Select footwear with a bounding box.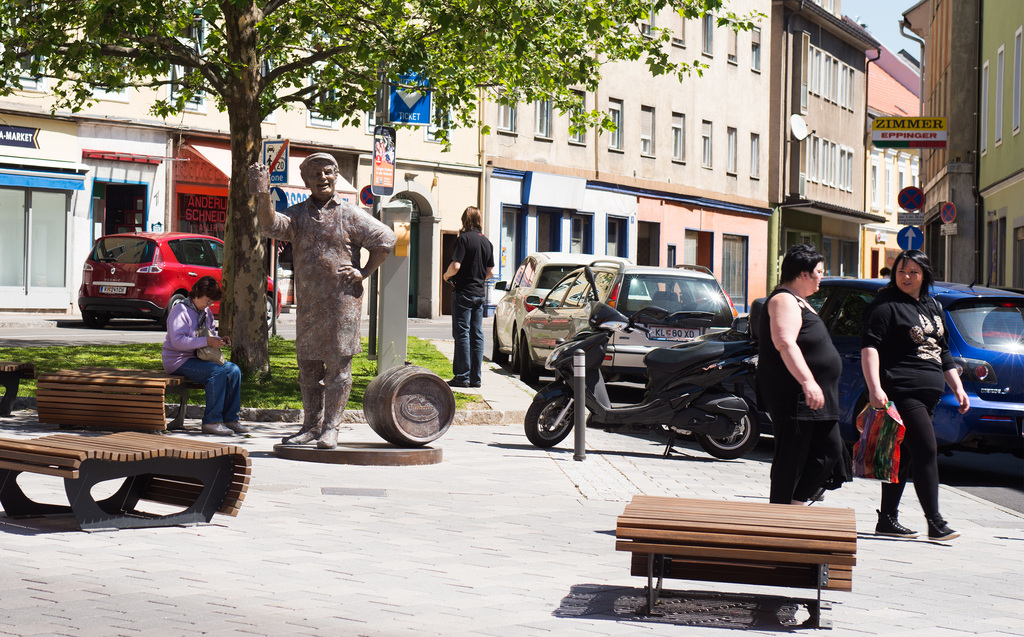
Rect(231, 418, 250, 431).
